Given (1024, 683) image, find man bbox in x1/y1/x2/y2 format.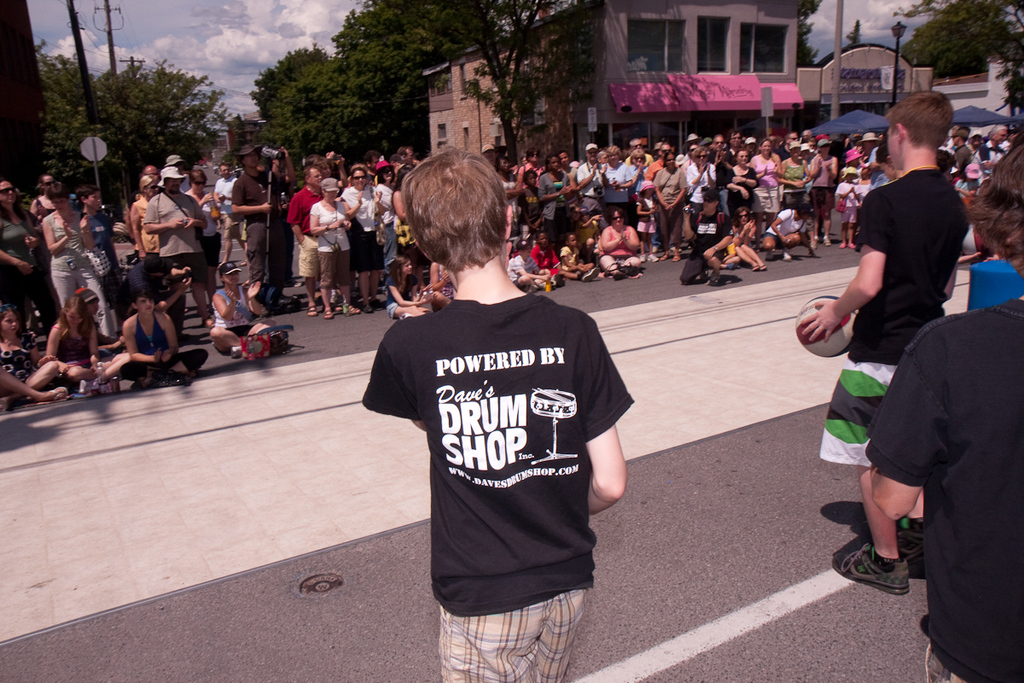
140/166/210/328.
